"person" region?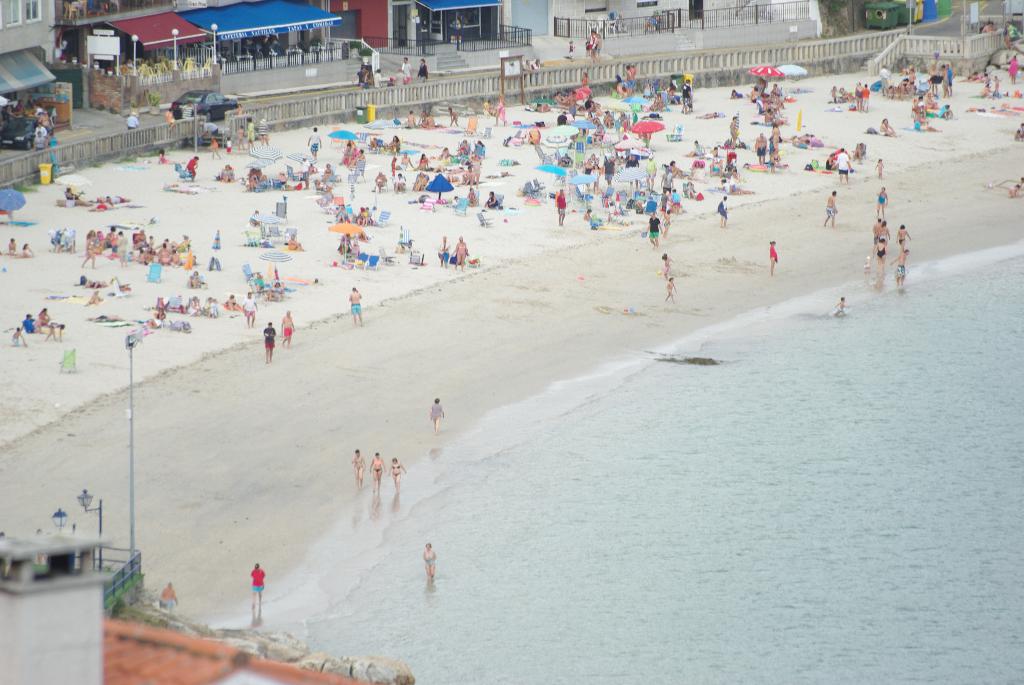
{"left": 250, "top": 563, "right": 267, "bottom": 618}
